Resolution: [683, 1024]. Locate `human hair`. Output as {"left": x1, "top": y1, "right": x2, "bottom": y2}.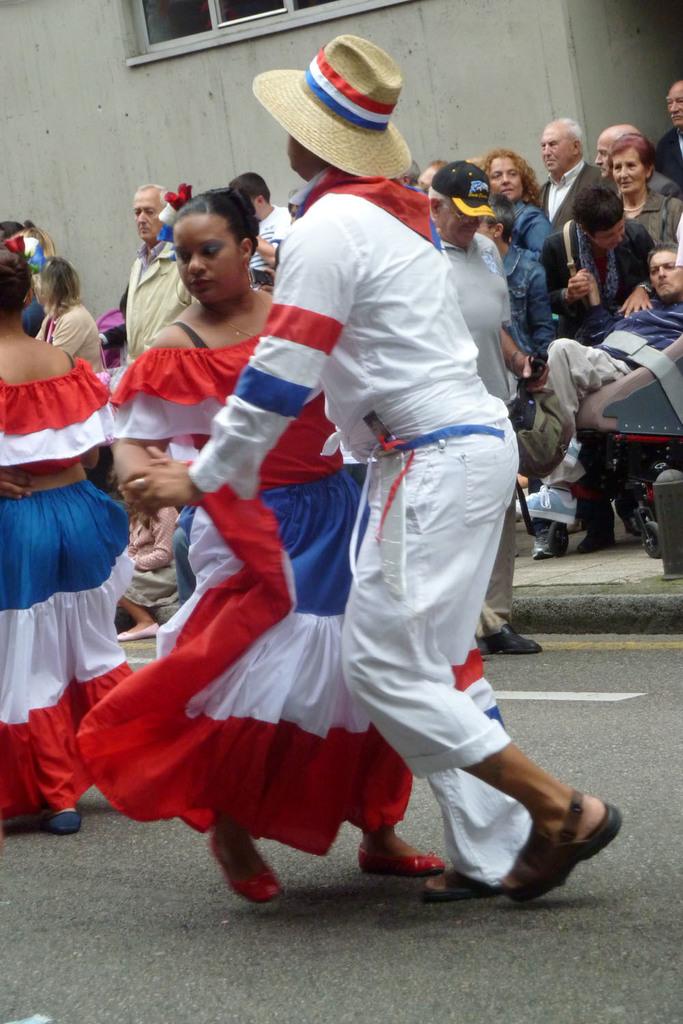
{"left": 139, "top": 183, "right": 169, "bottom": 208}.
